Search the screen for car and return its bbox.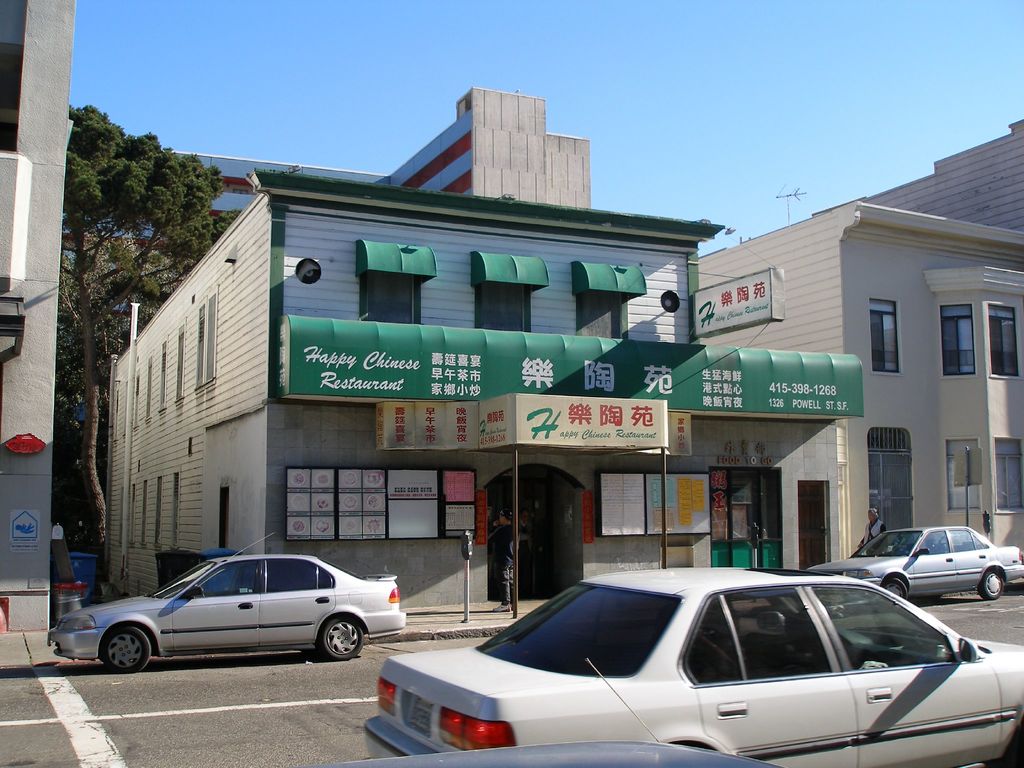
Found: bbox=[810, 525, 1023, 609].
